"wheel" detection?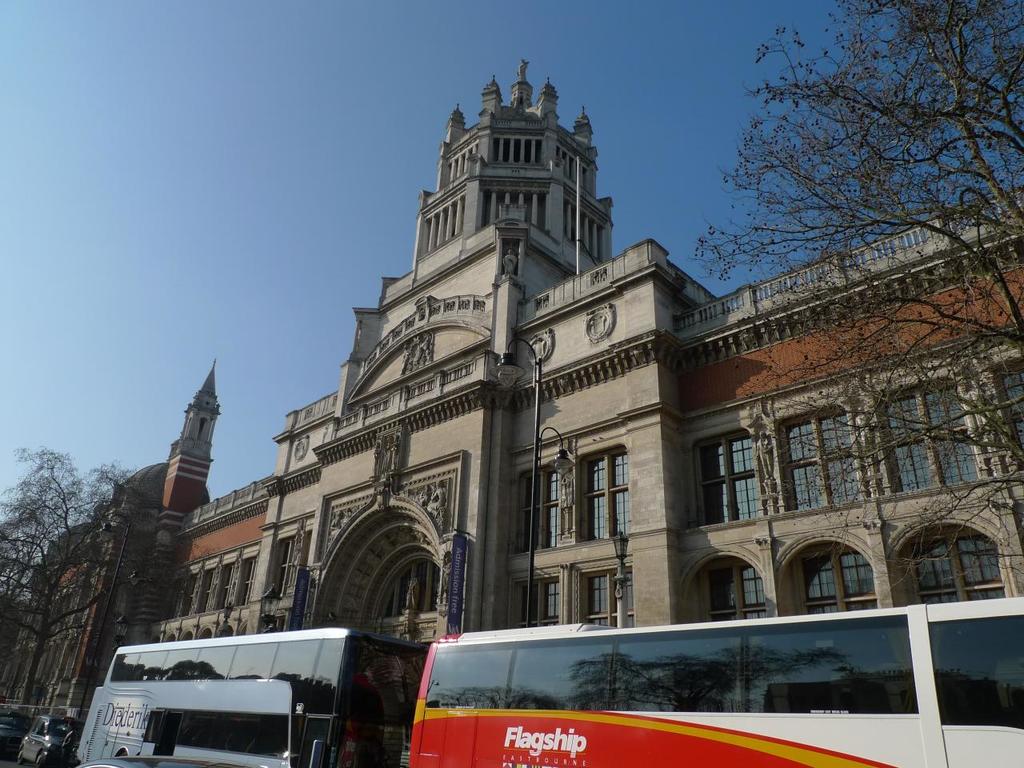
{"x1": 31, "y1": 751, "x2": 46, "y2": 767}
